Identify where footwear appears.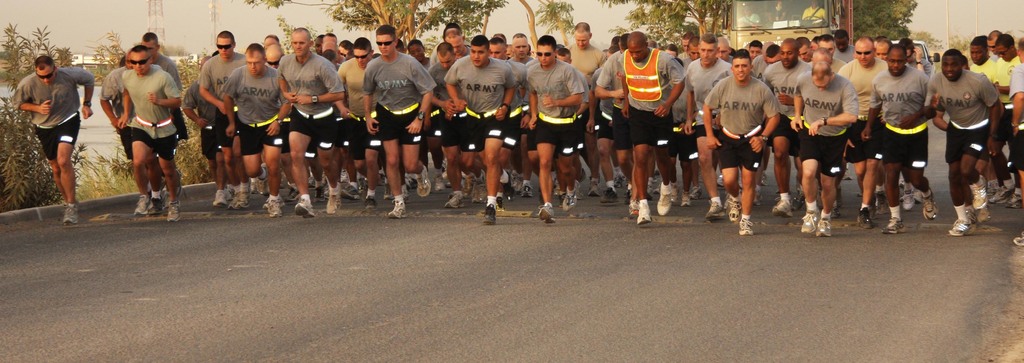
Appears at (470,186,492,203).
